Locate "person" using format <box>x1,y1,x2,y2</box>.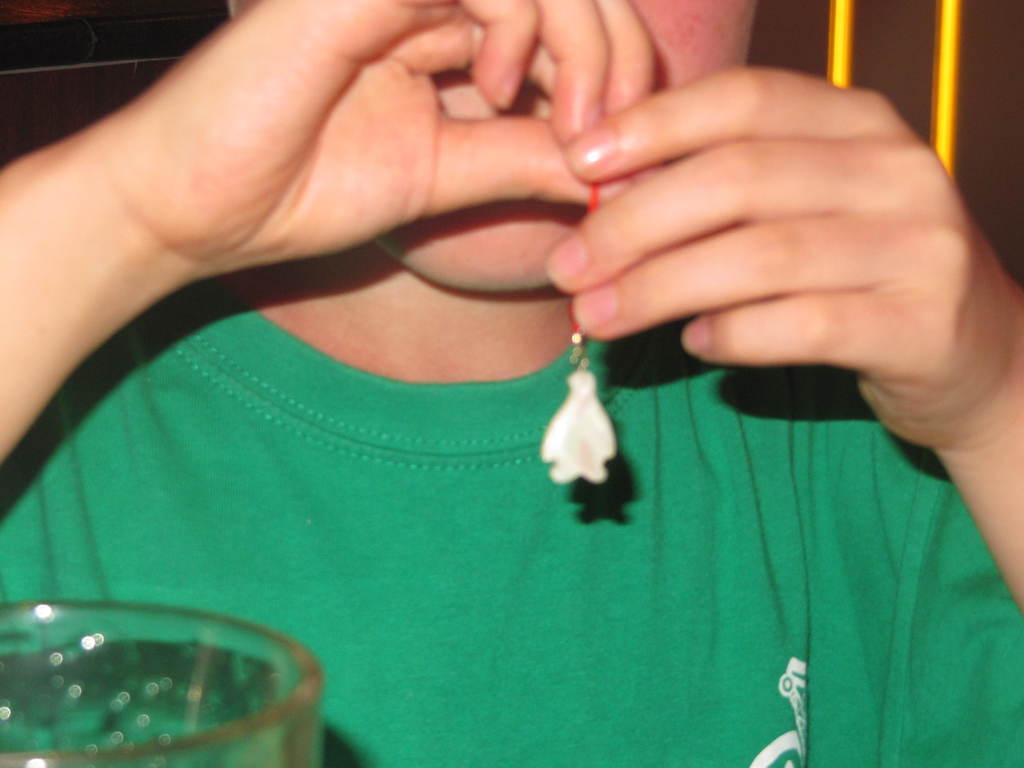
<box>0,0,1023,767</box>.
